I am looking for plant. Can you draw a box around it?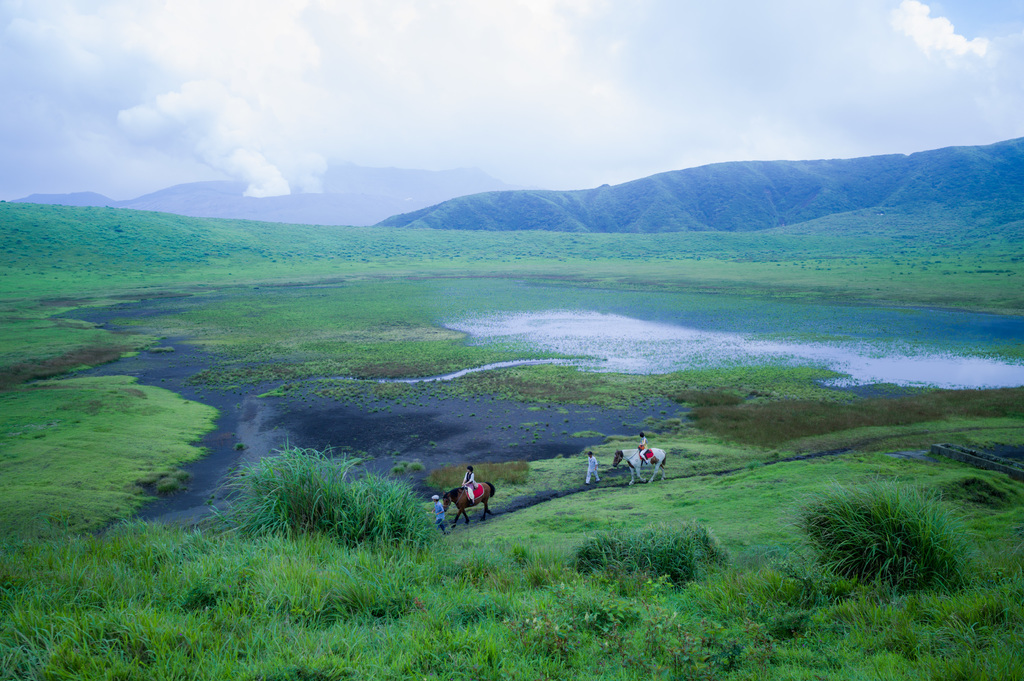
Sure, the bounding box is <box>785,477,988,599</box>.
